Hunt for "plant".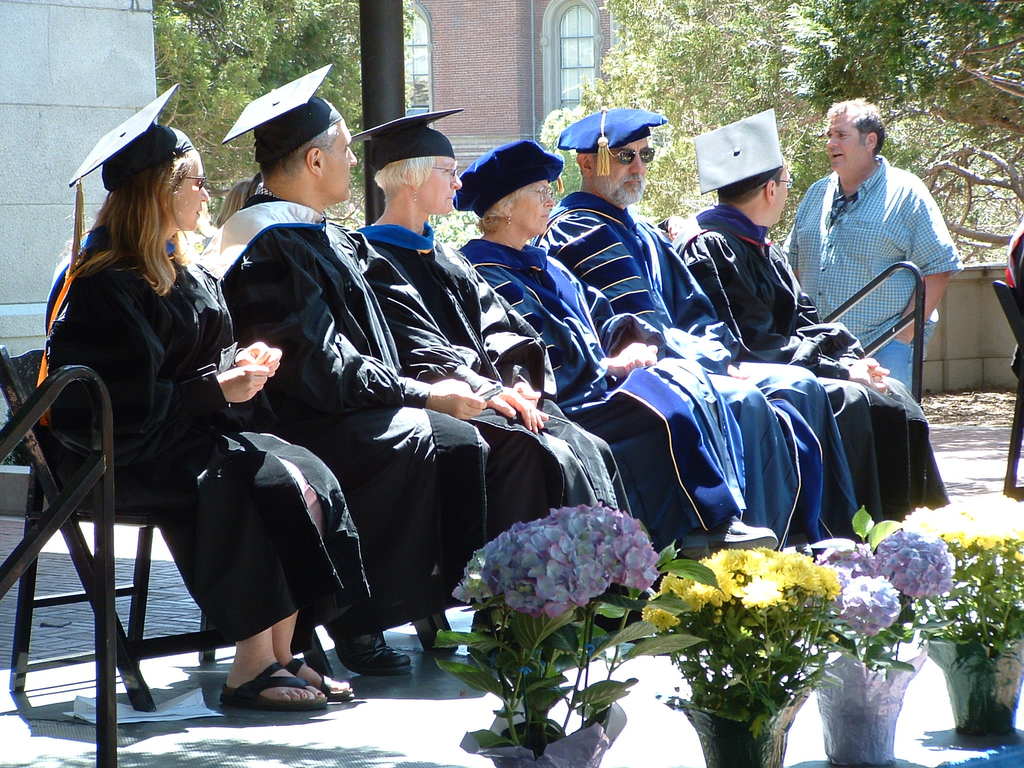
Hunted down at (808,506,962,767).
